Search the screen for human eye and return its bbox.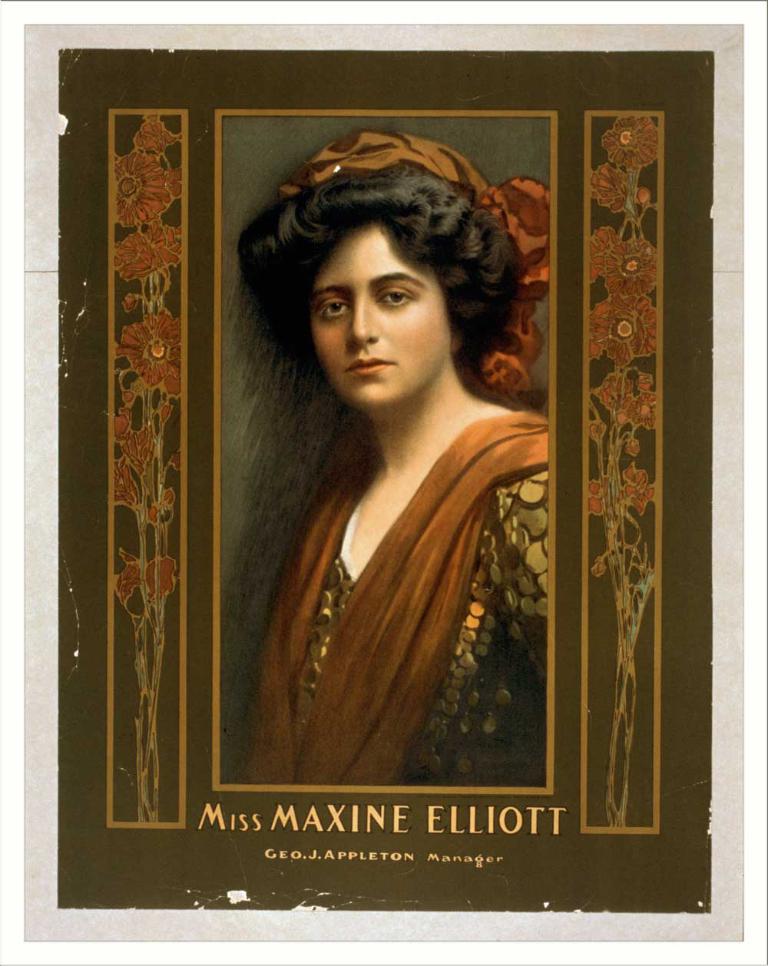
Found: pyautogui.locateOnScreen(372, 281, 416, 309).
